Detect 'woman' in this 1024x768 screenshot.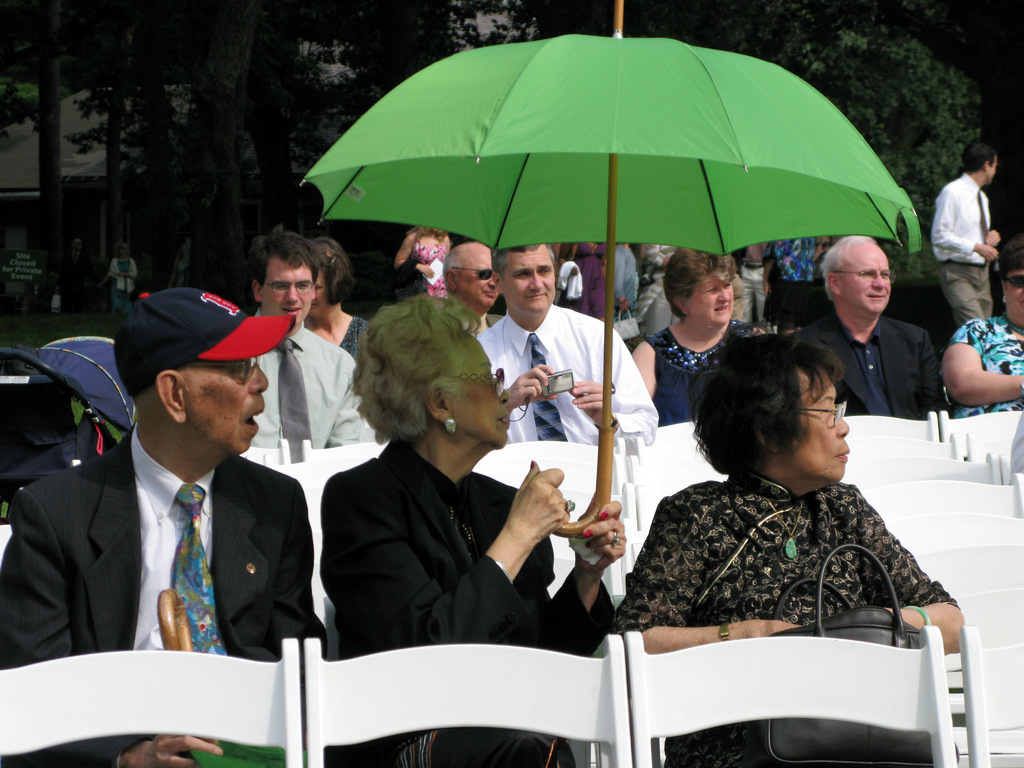
Detection: l=941, t=236, r=1023, b=420.
